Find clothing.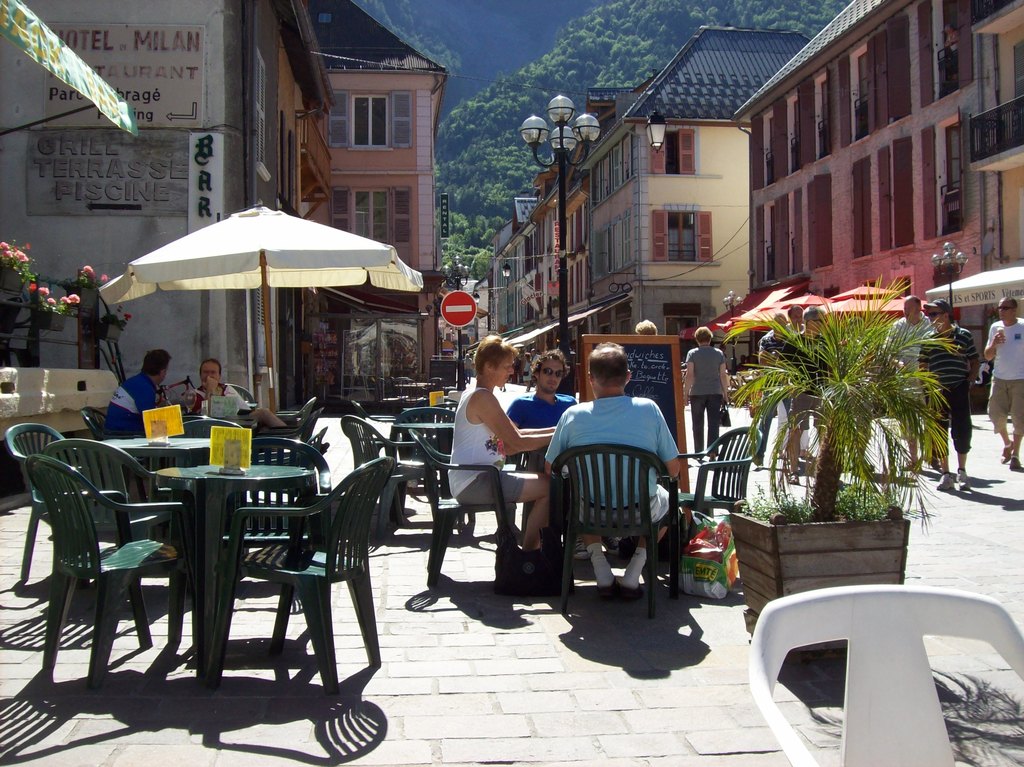
left=545, top=398, right=682, bottom=524.
